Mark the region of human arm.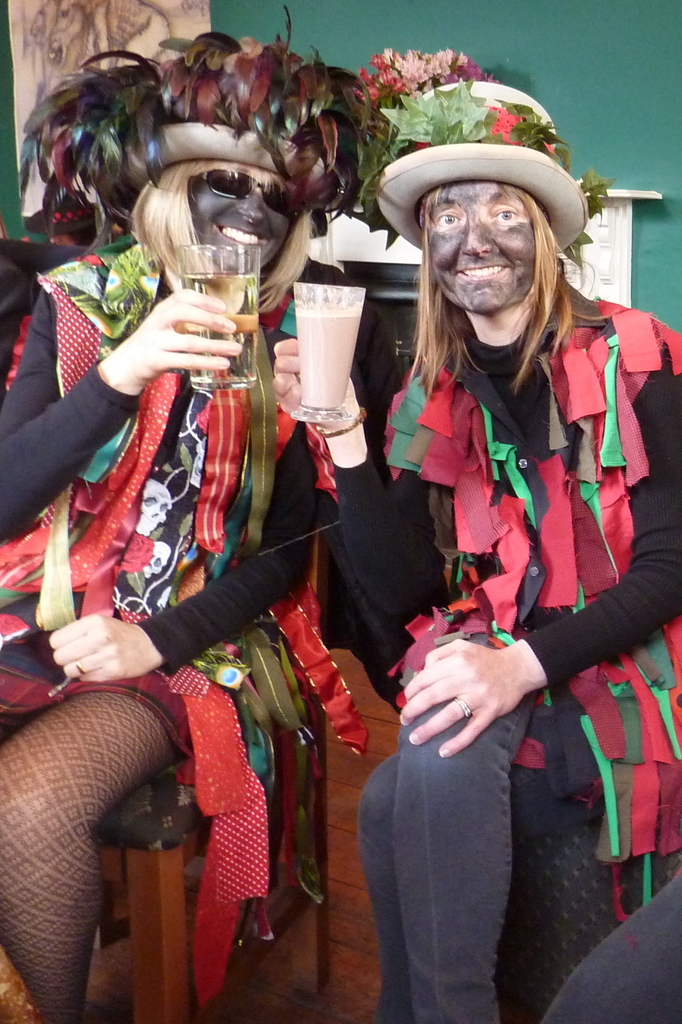
Region: crop(275, 309, 450, 722).
